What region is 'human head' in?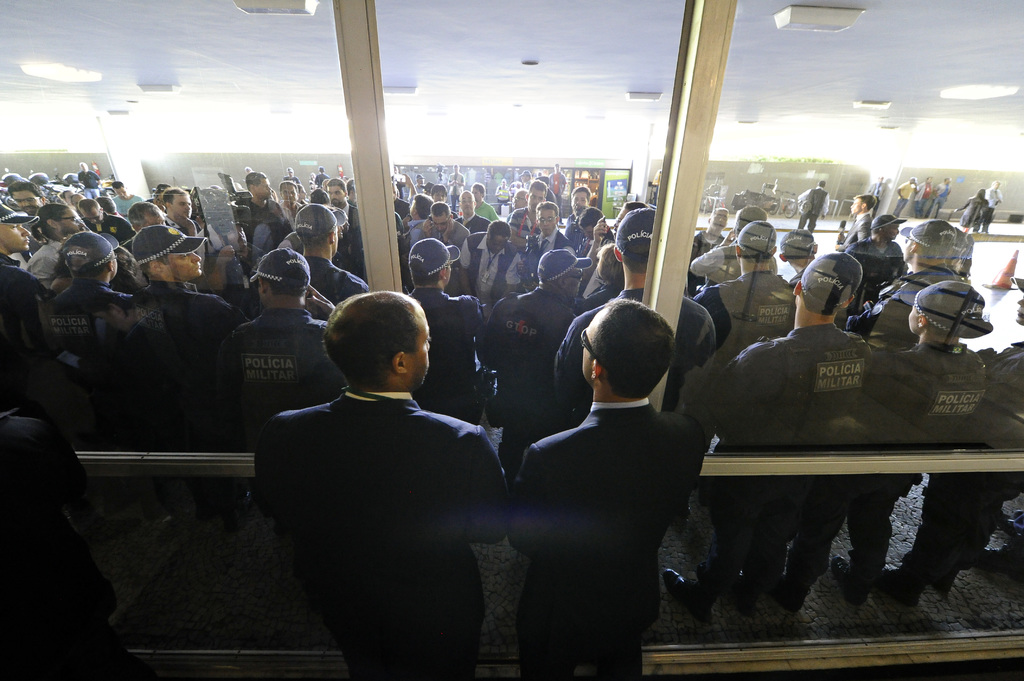
detection(1017, 278, 1023, 327).
